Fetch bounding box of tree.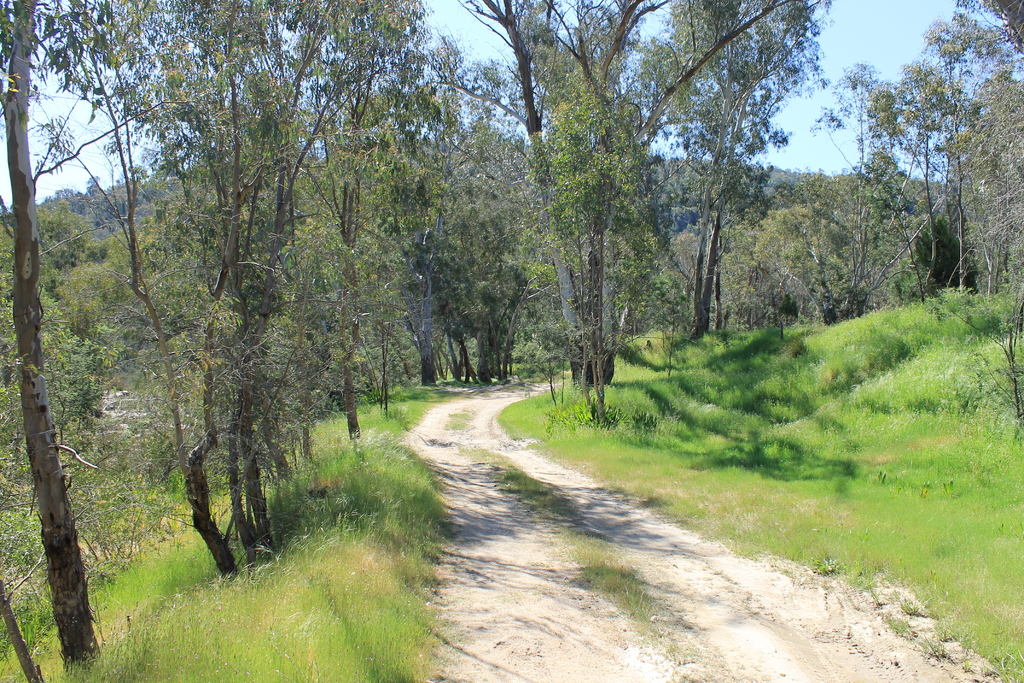
Bbox: [0,518,62,682].
